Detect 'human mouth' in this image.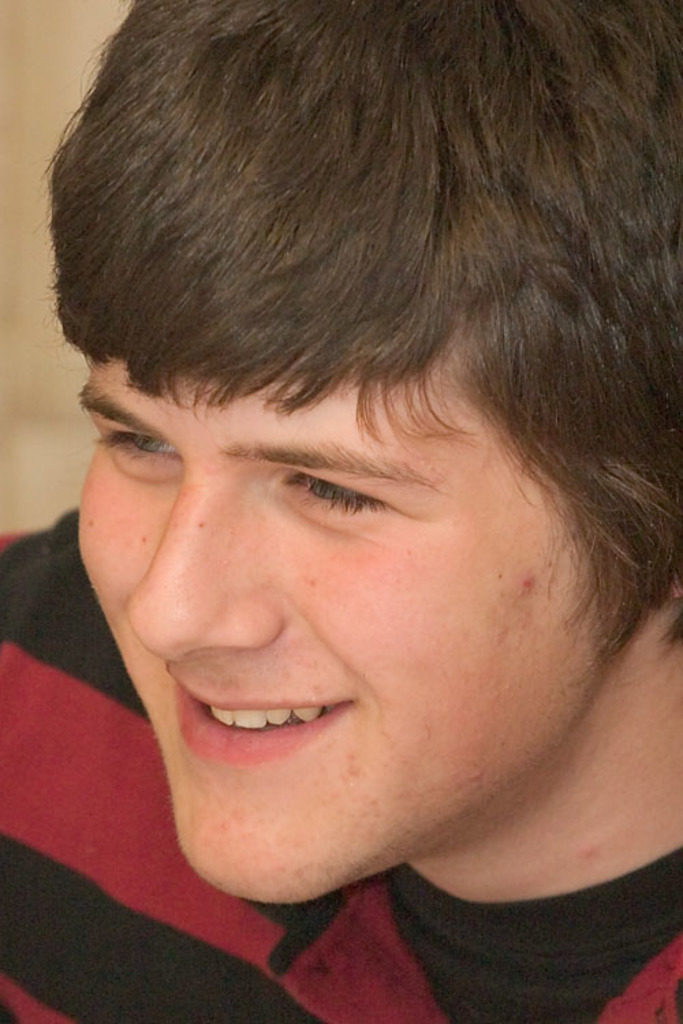
Detection: detection(152, 677, 382, 799).
